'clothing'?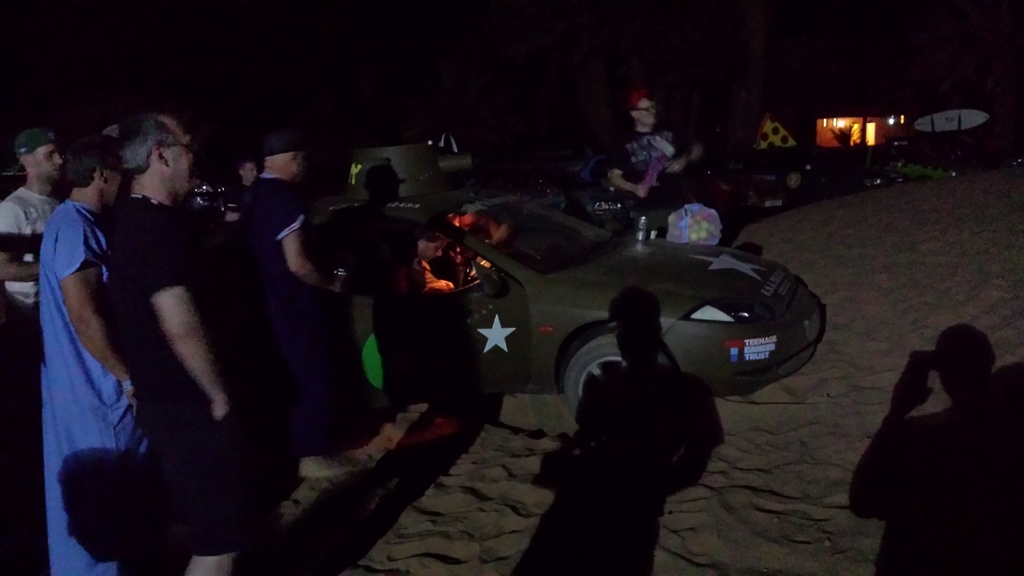
bbox=[612, 130, 695, 230]
